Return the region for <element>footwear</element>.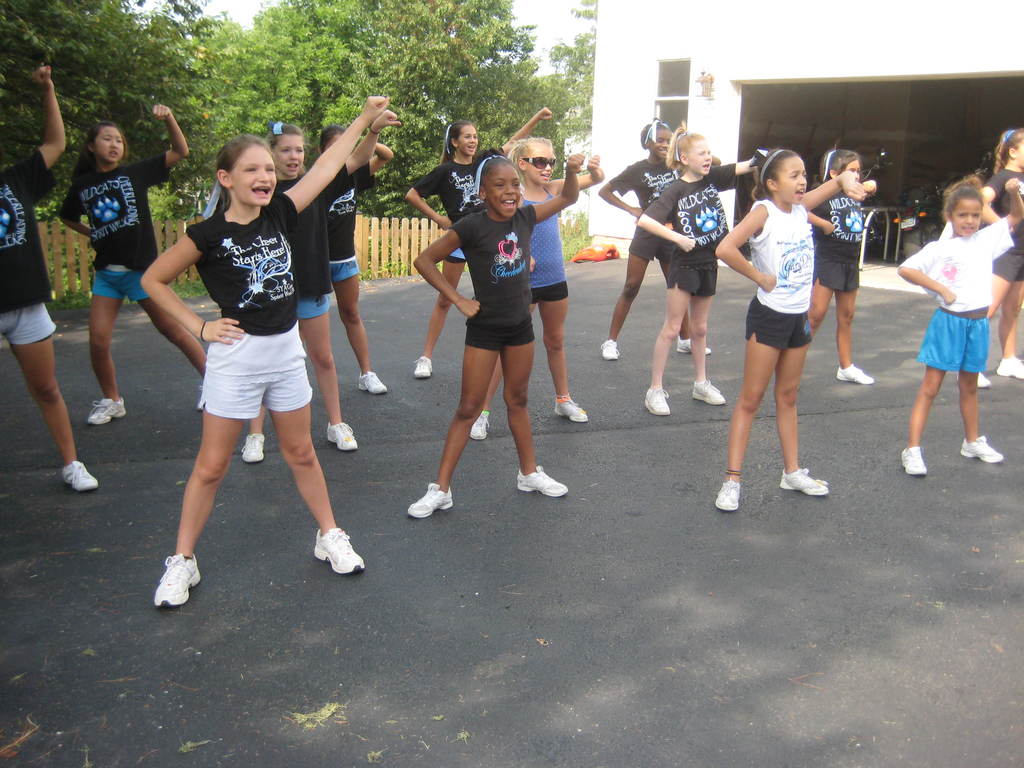
box=[330, 424, 360, 452].
